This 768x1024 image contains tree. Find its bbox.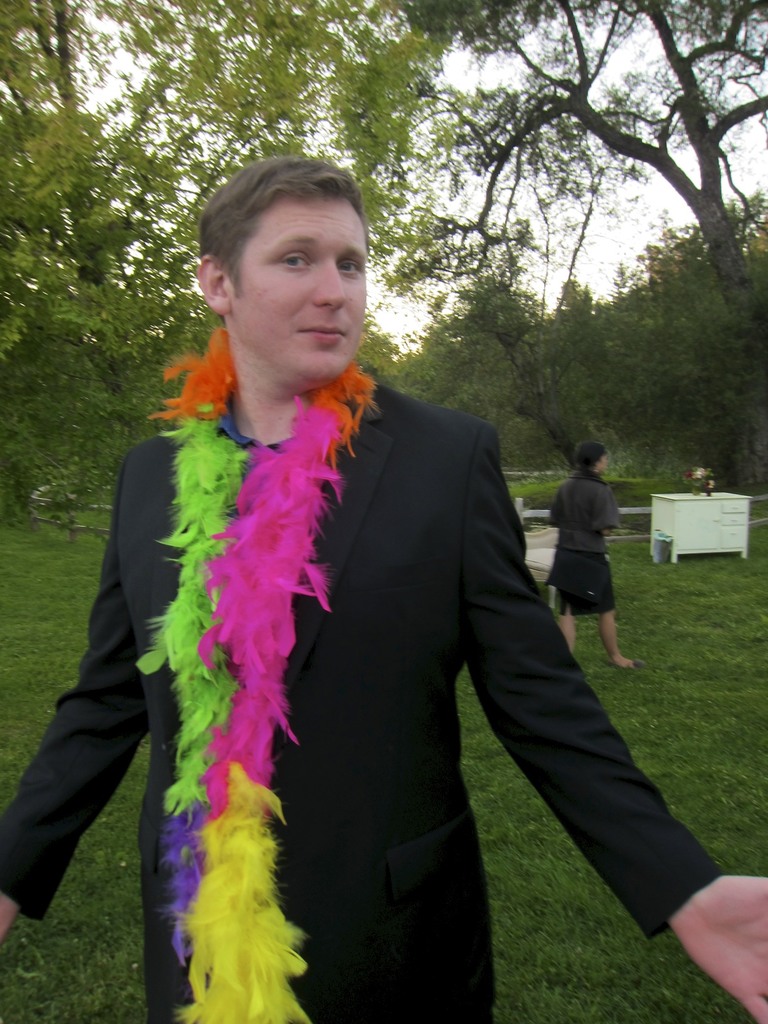
BBox(0, 0, 348, 487).
